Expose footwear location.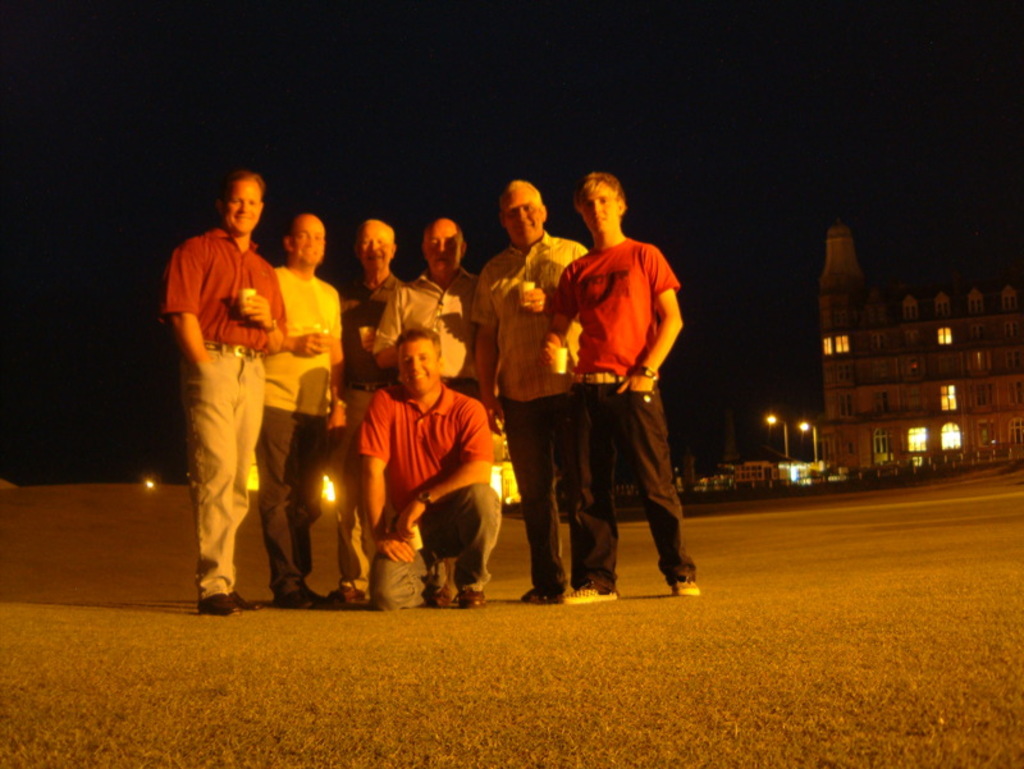
Exposed at box=[669, 576, 700, 598].
